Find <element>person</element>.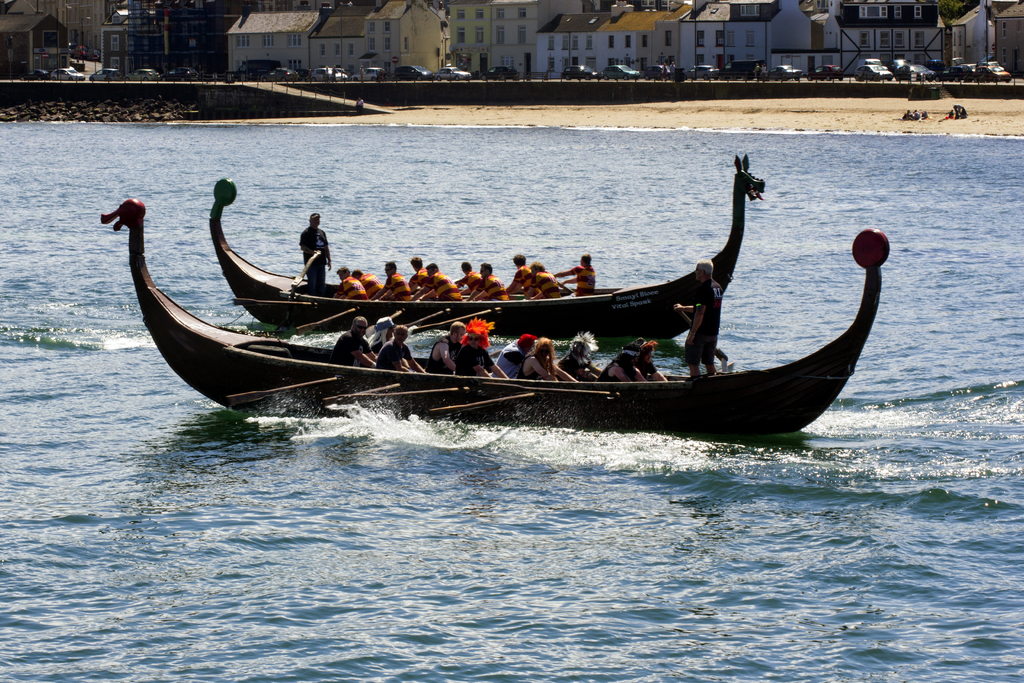
region(371, 258, 411, 304).
